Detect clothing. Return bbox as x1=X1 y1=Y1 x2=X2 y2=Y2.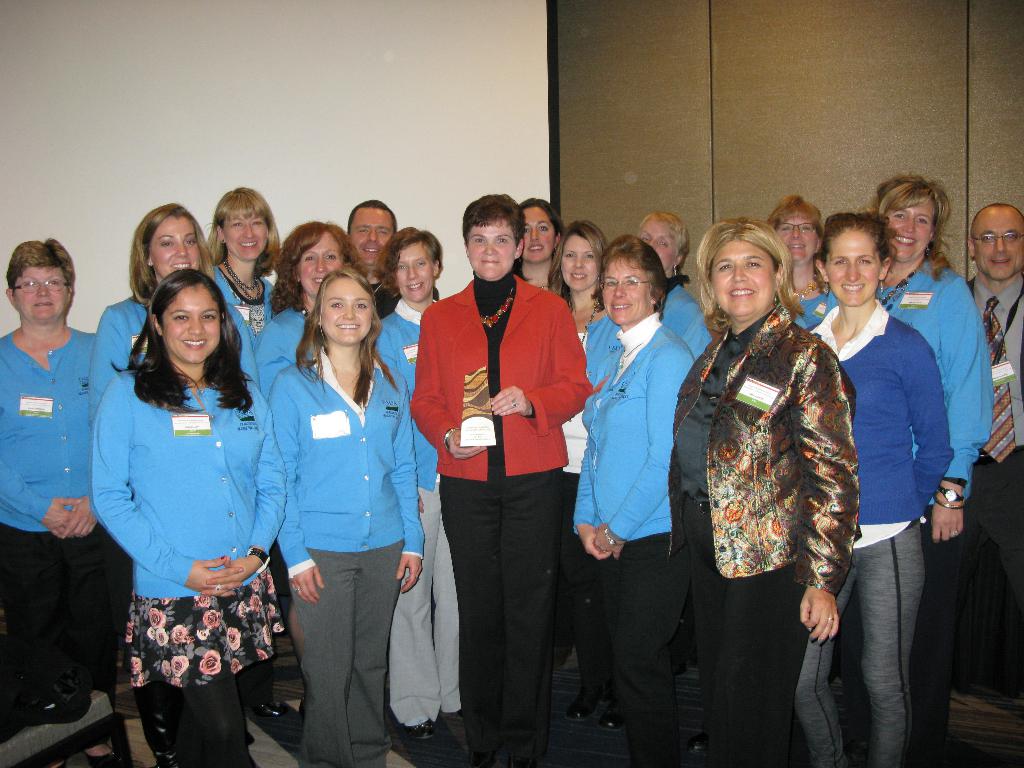
x1=384 y1=291 x2=451 y2=426.
